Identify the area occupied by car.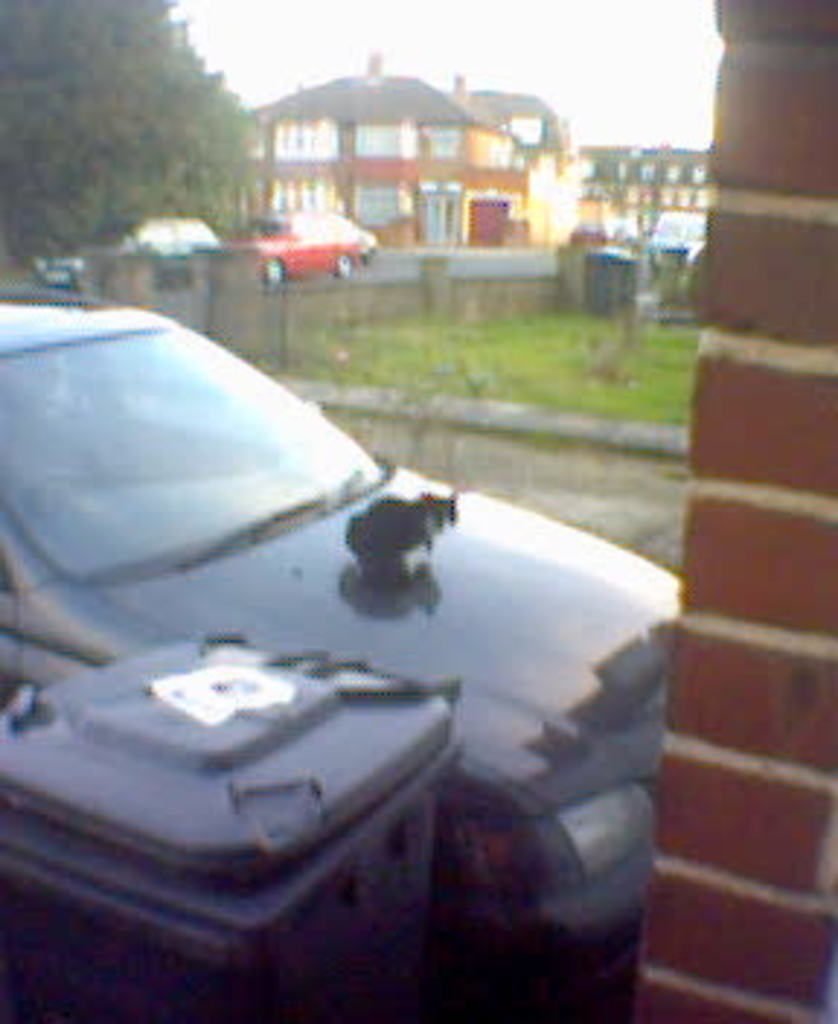
Area: [x1=134, y1=207, x2=215, y2=262].
